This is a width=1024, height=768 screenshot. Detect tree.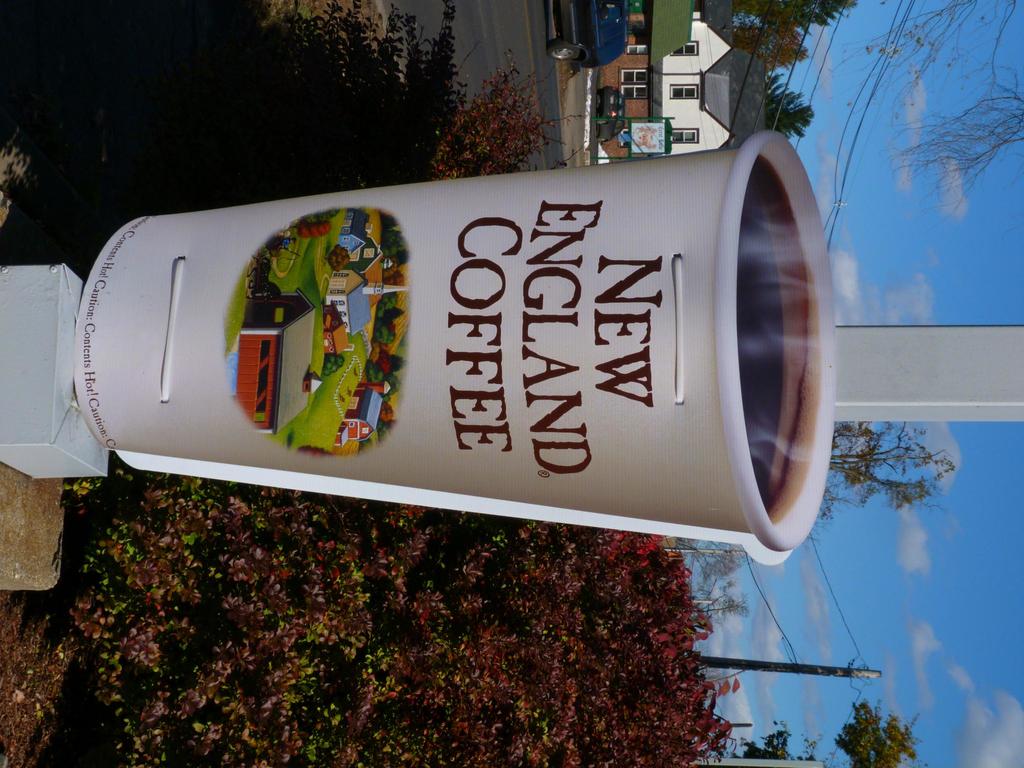
Rect(7, 477, 918, 767).
